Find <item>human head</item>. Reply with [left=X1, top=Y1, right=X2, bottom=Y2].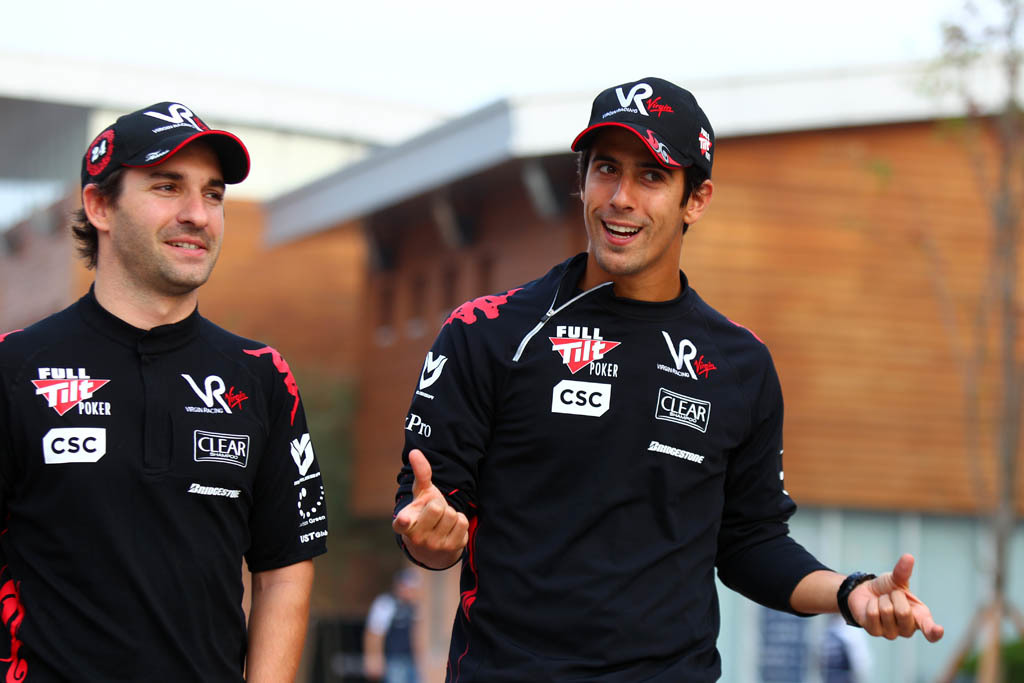
[left=71, top=96, right=248, bottom=297].
